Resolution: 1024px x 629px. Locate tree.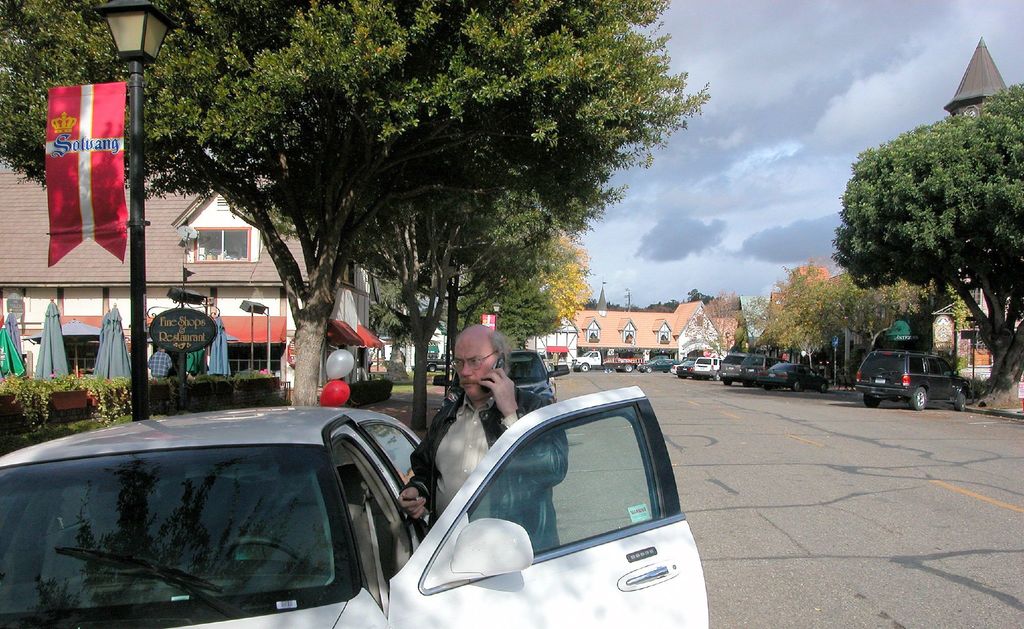
{"x1": 826, "y1": 79, "x2": 1015, "y2": 364}.
